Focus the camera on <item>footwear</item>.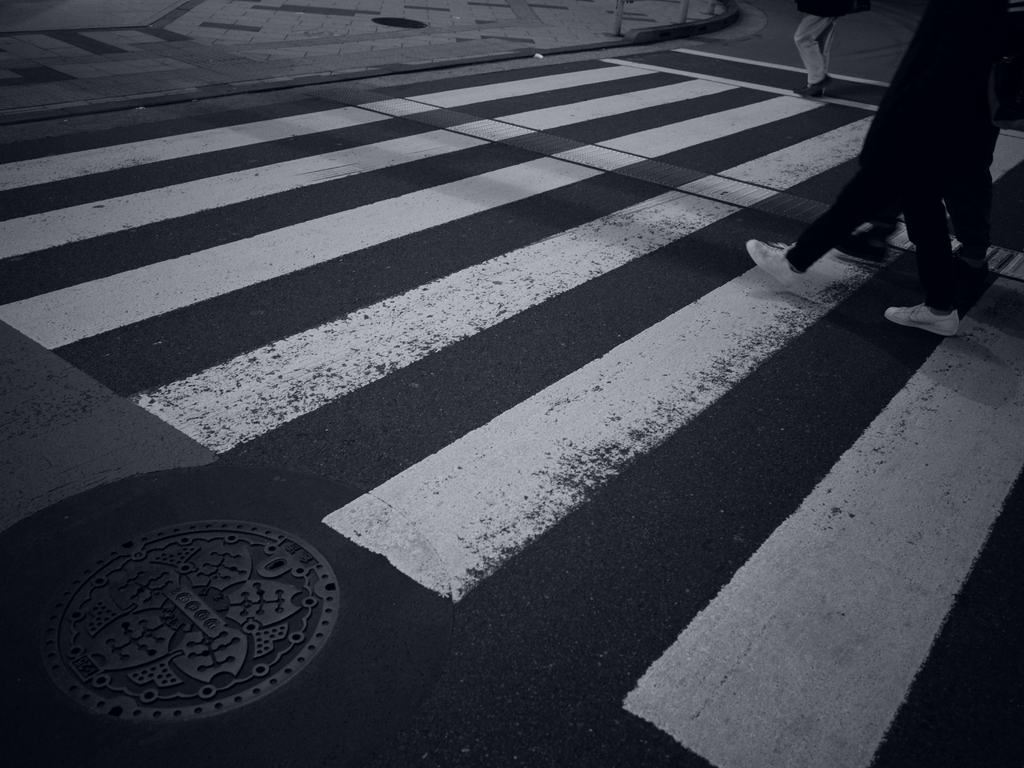
Focus region: [791, 83, 826, 100].
